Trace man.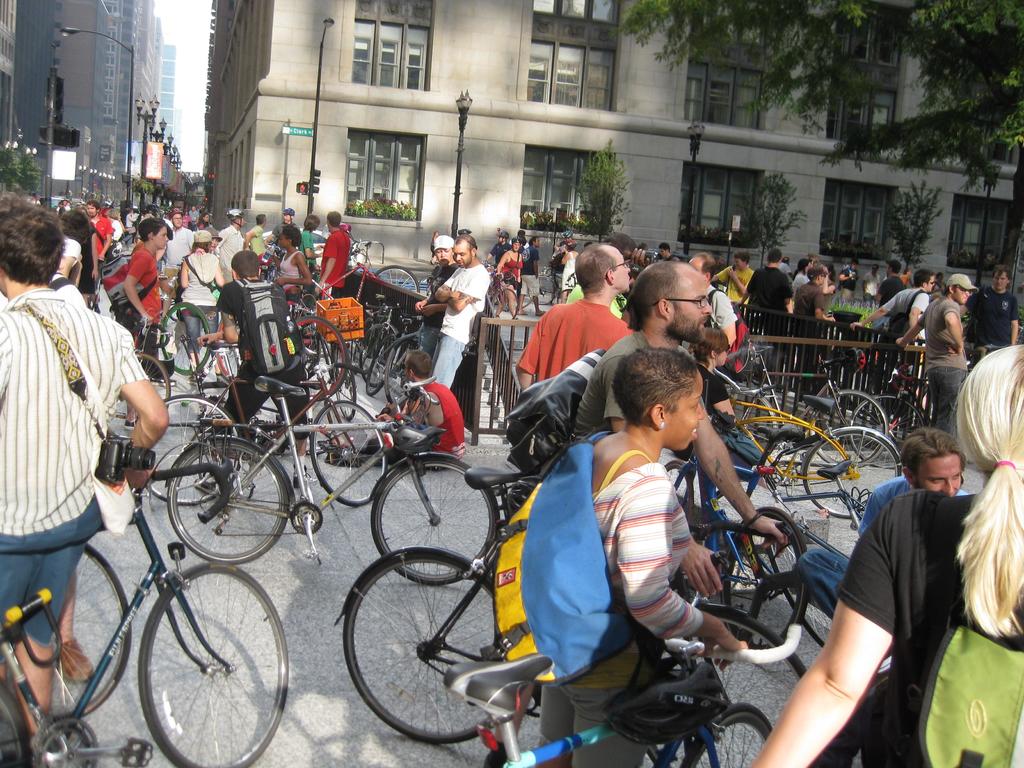
Traced to <bbox>880, 257, 904, 301</bbox>.
